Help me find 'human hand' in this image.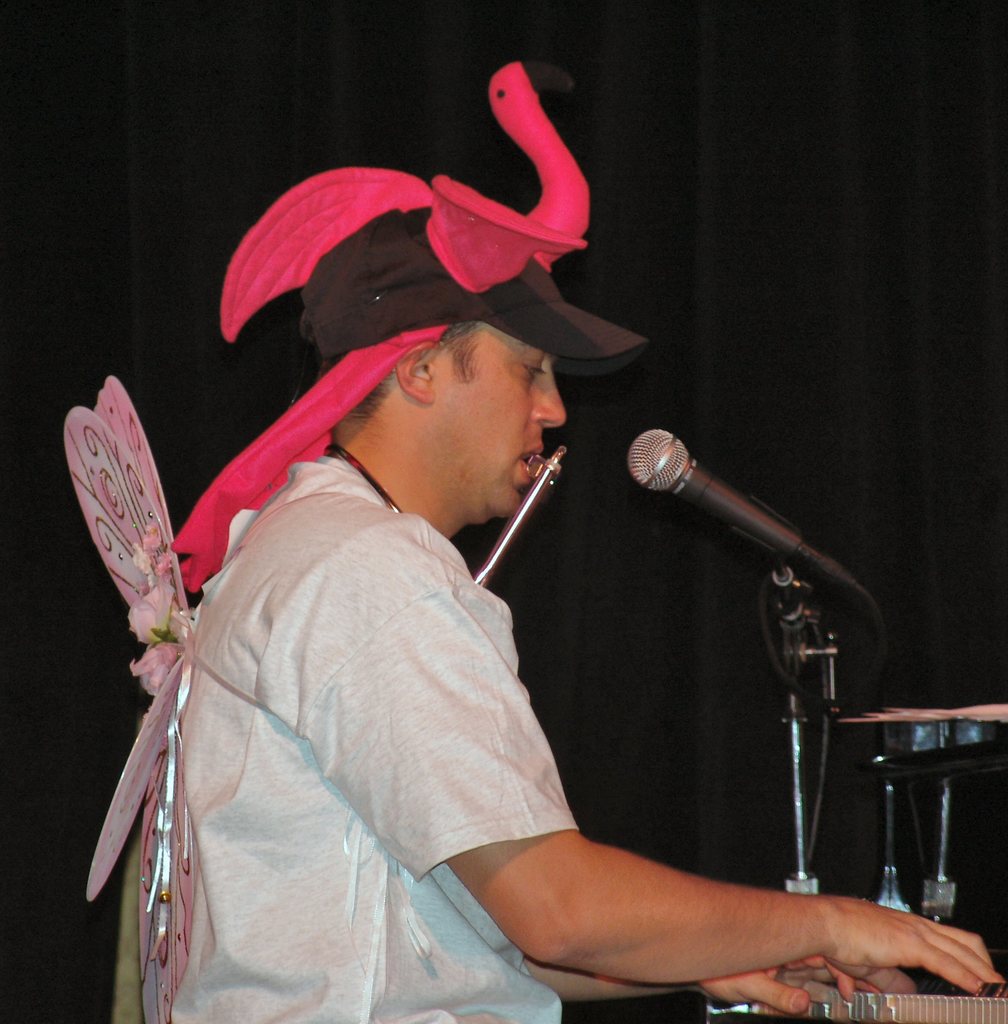
Found it: (696, 953, 920, 1023).
